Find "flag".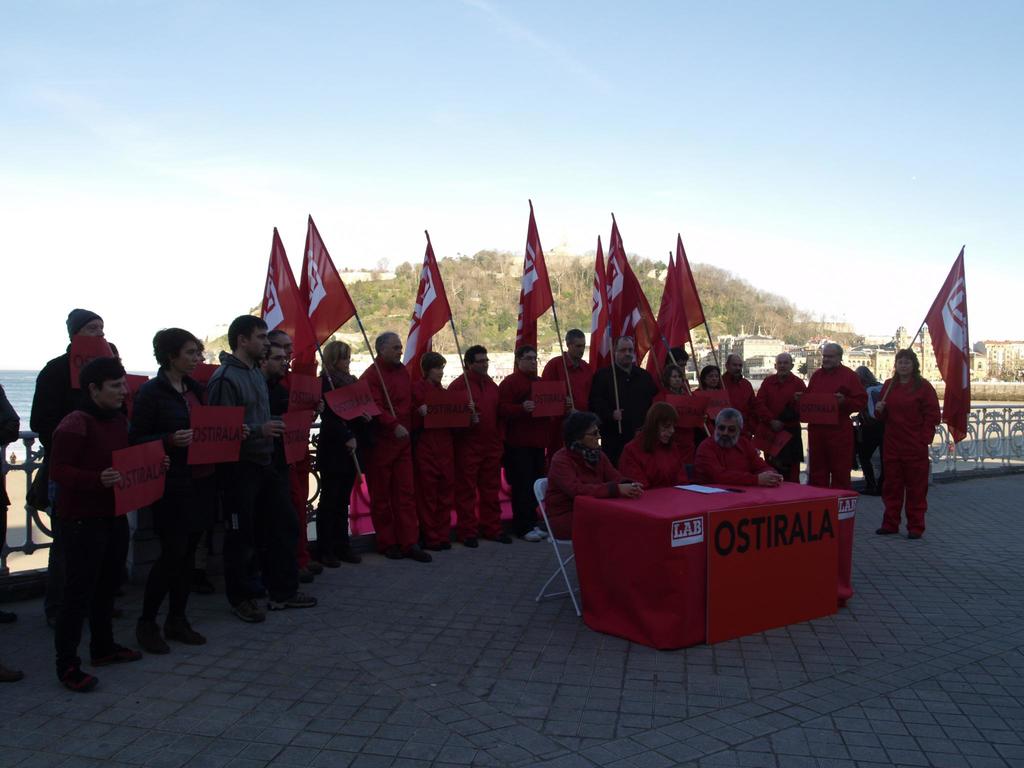
box(588, 243, 609, 373).
